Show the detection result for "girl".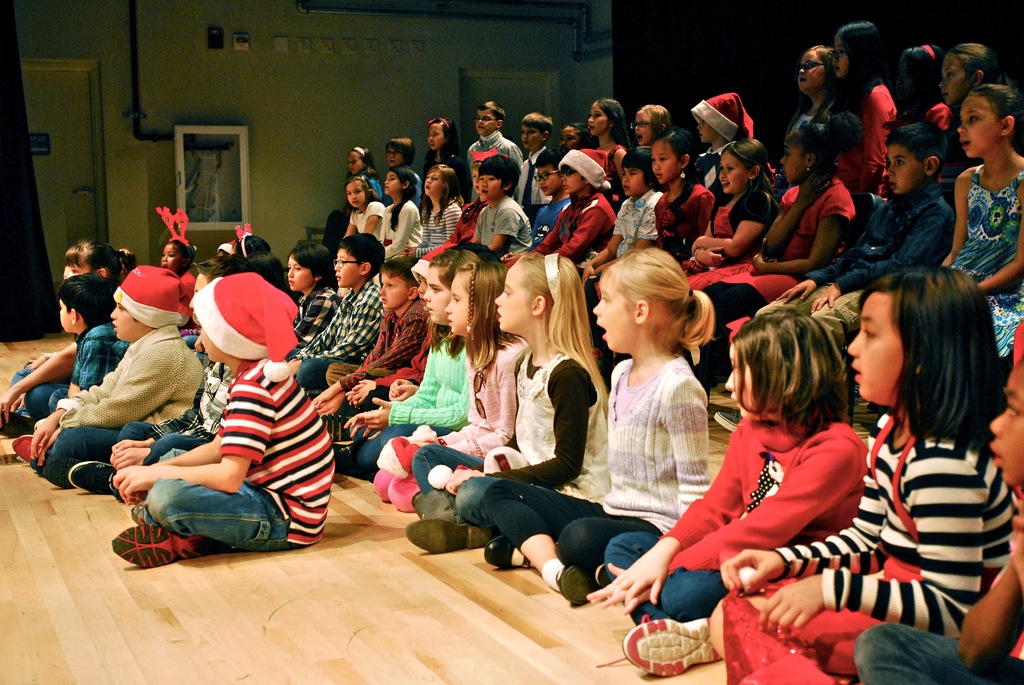
Rect(383, 169, 424, 260).
